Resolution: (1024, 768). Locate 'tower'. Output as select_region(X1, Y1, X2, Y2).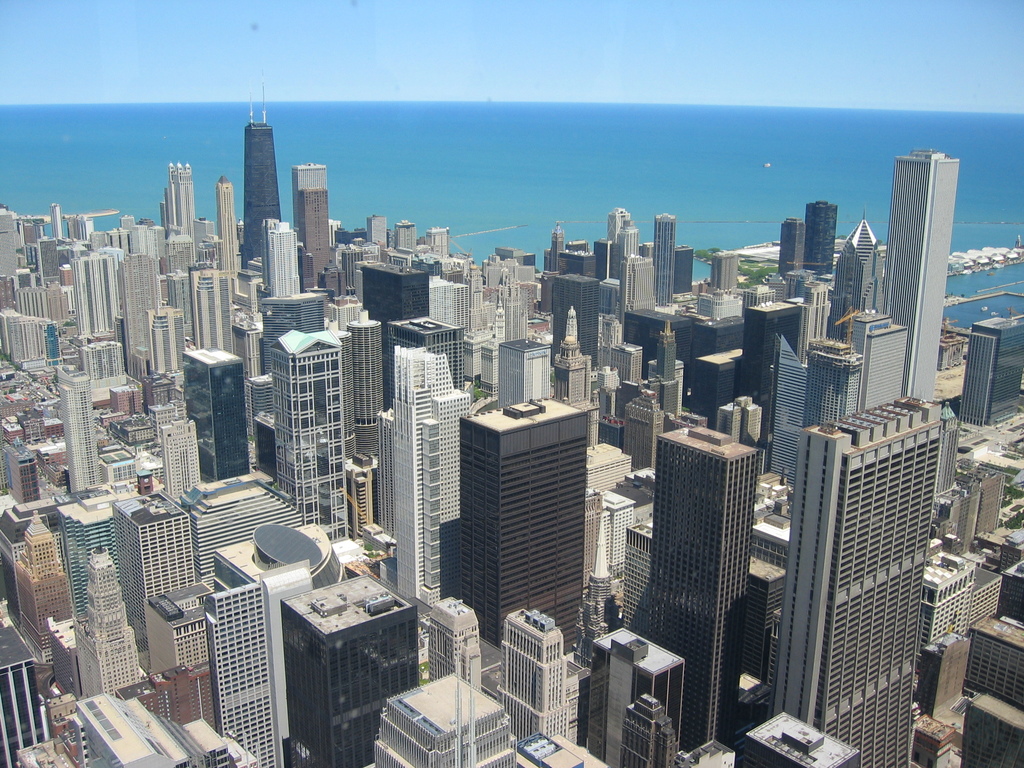
select_region(552, 300, 592, 409).
